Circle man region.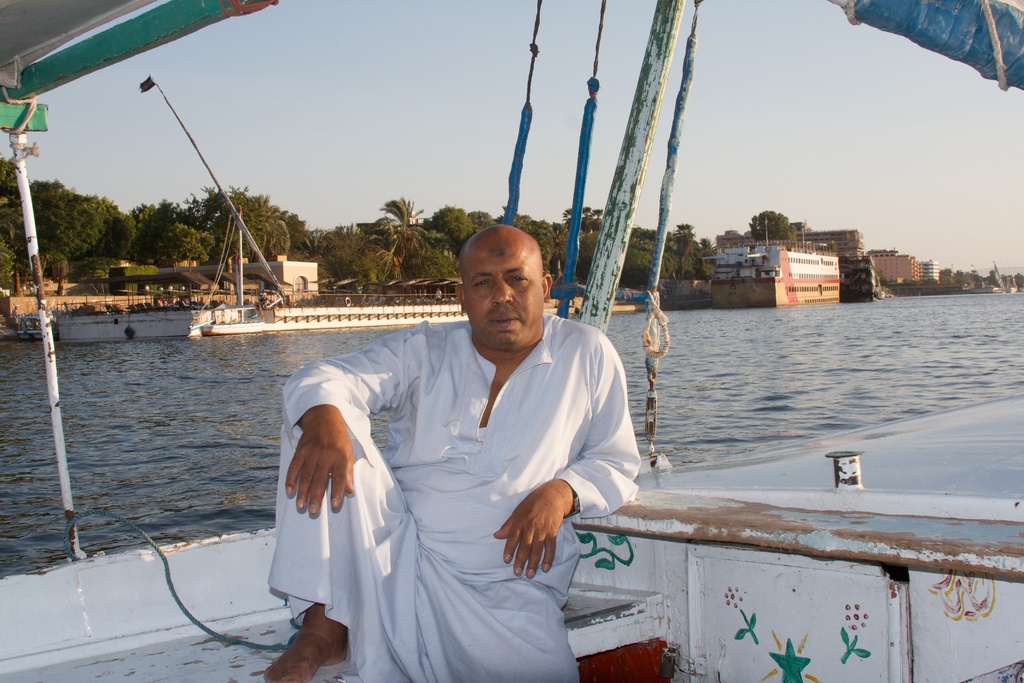
Region: (278, 192, 644, 665).
